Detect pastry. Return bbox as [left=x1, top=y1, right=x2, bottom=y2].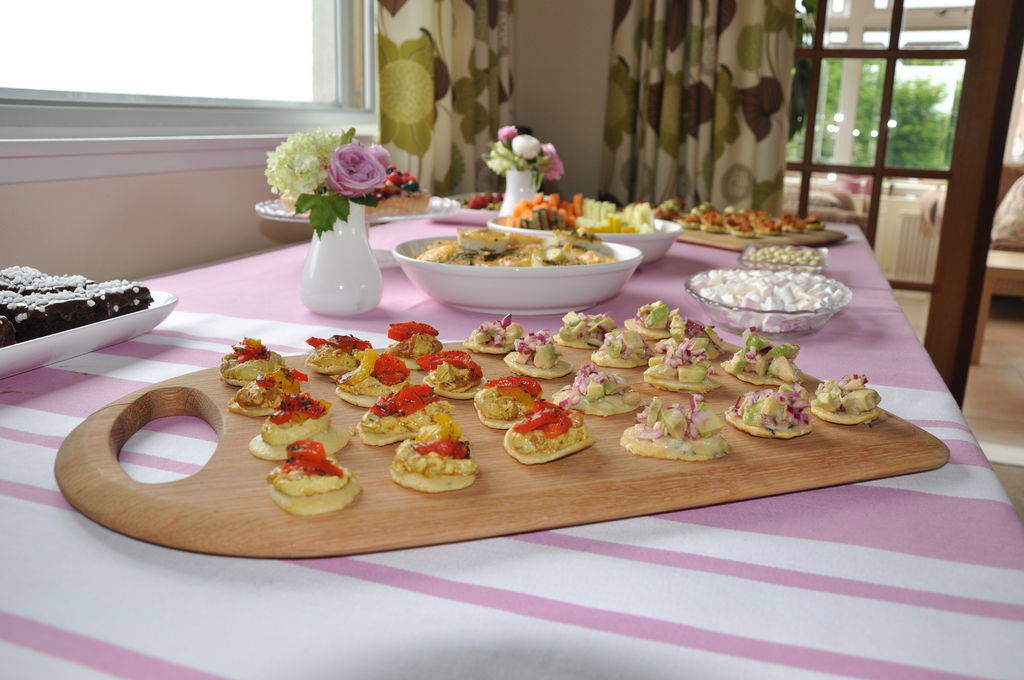
[left=395, top=416, right=474, bottom=498].
